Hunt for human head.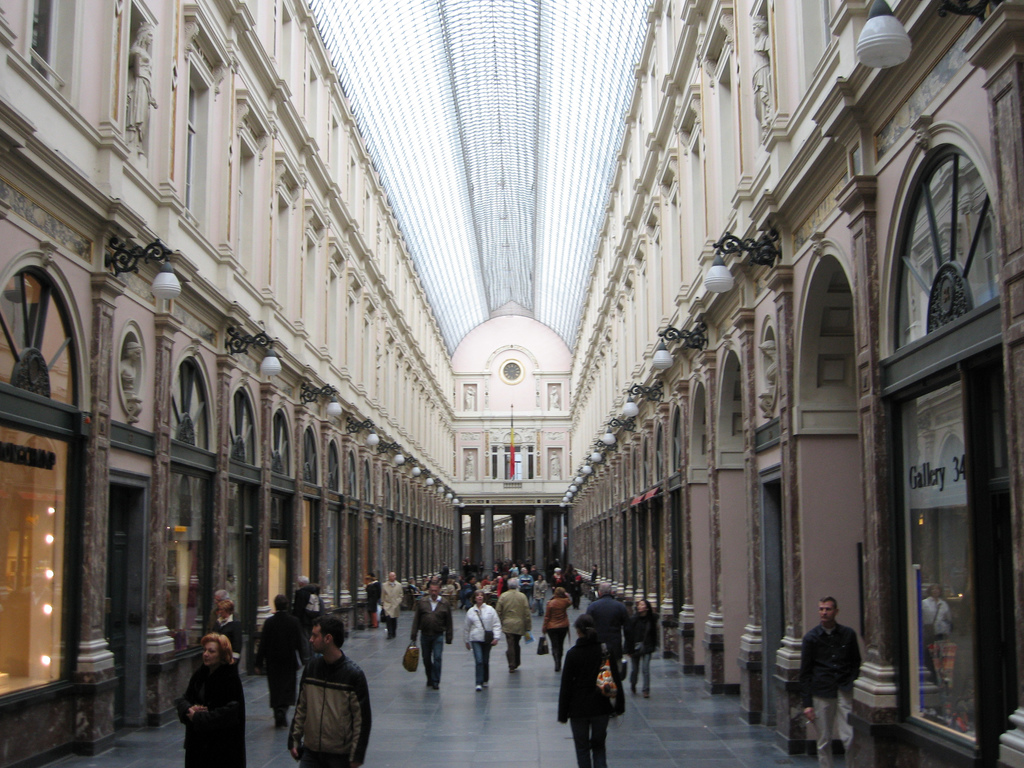
Hunted down at box(556, 585, 564, 596).
